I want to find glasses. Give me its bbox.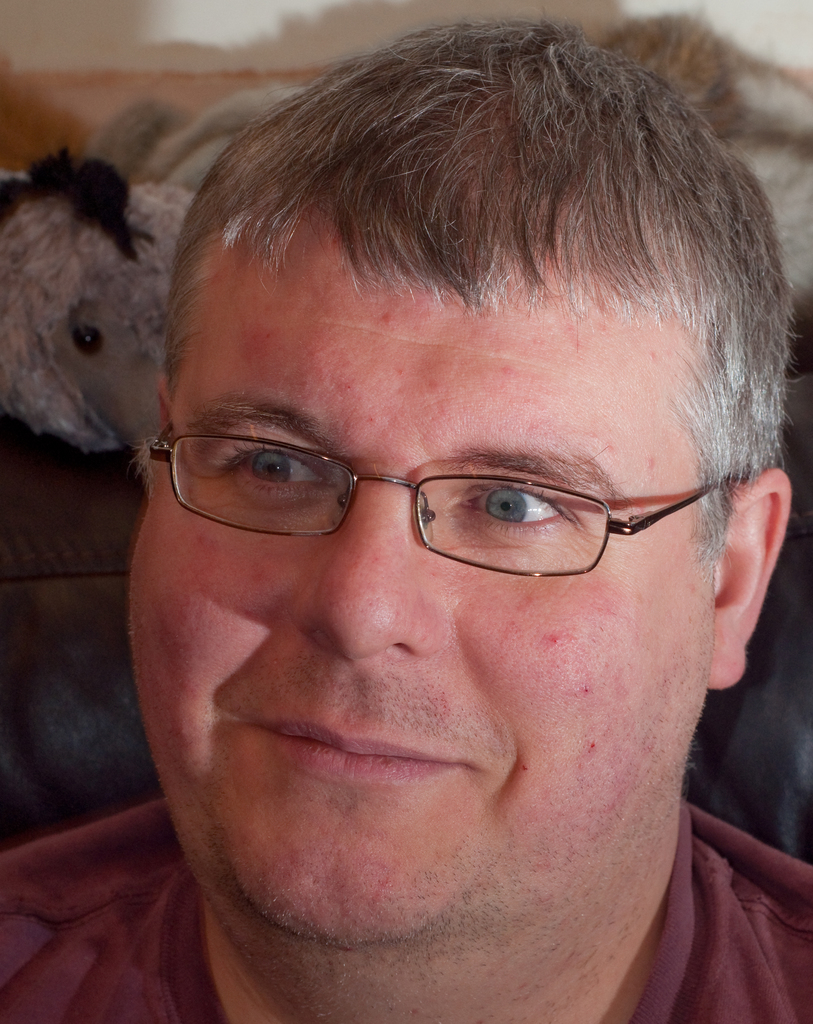
detection(149, 422, 710, 577).
